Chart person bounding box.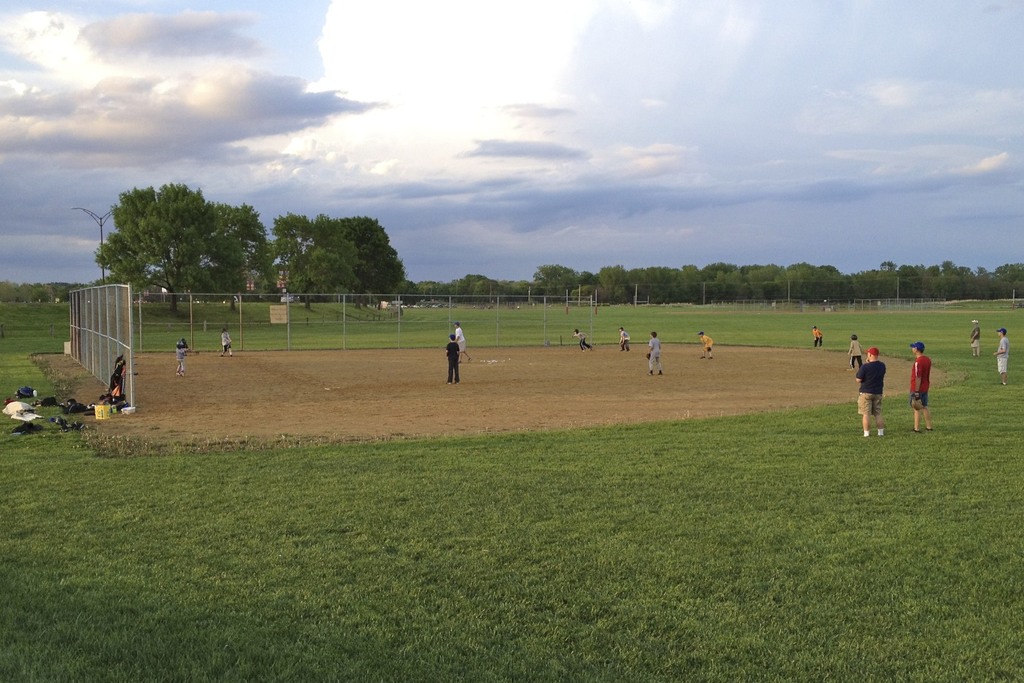
Charted: box=[621, 326, 631, 351].
